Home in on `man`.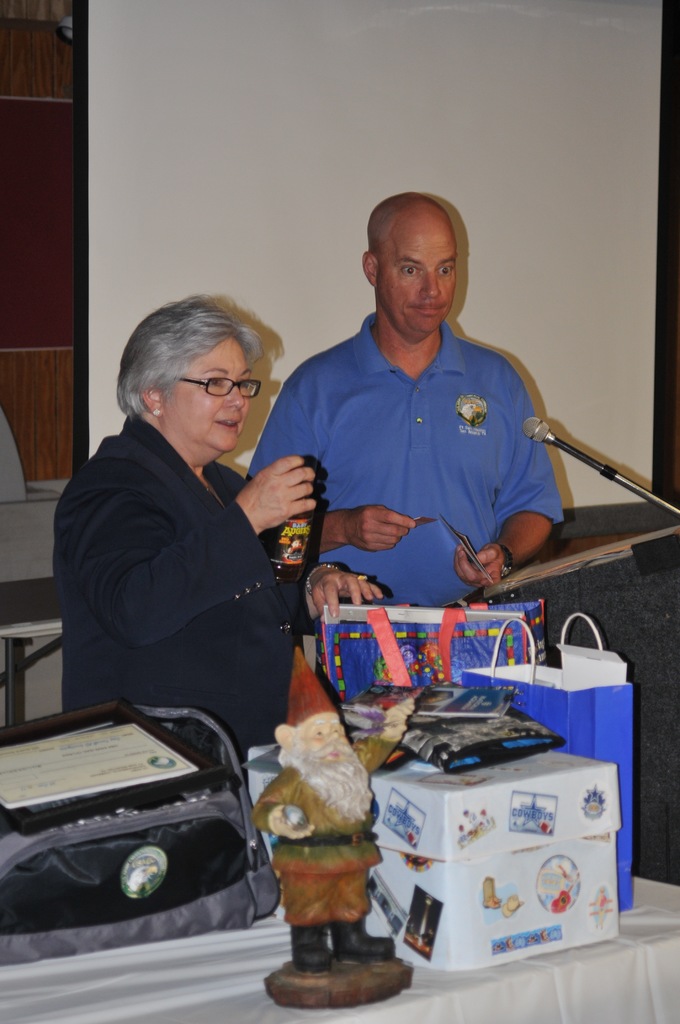
Homed in at [258,202,585,651].
